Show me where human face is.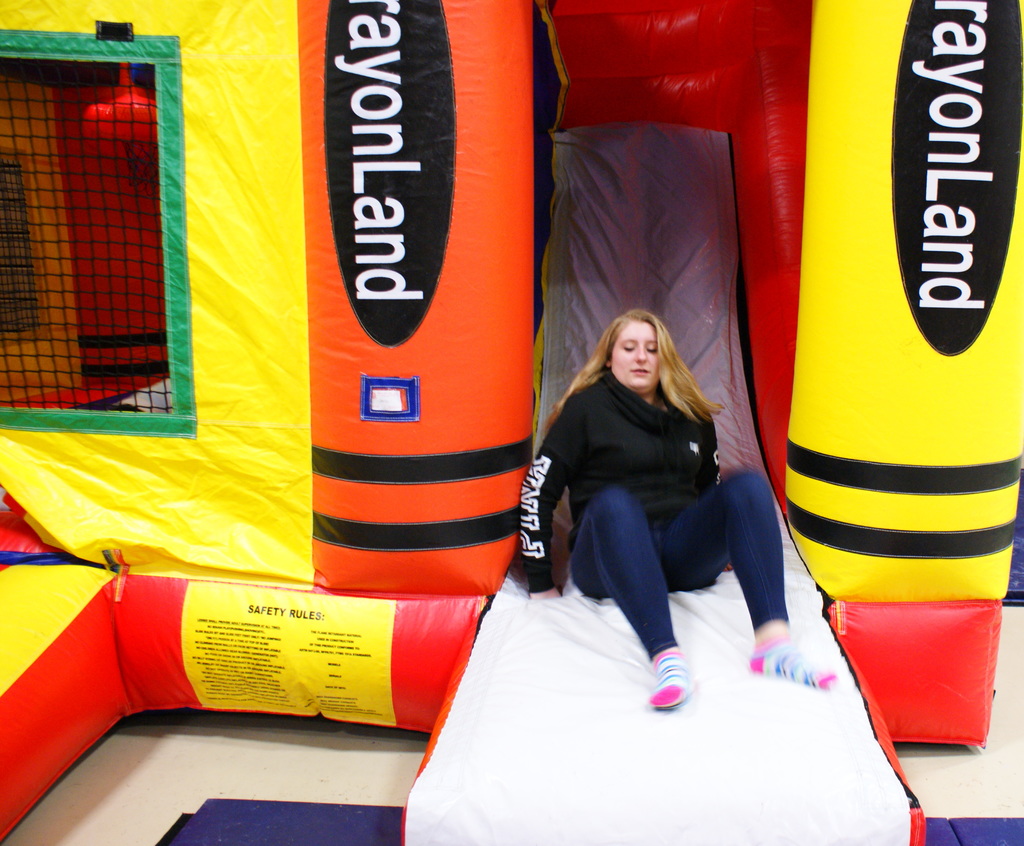
human face is at box=[620, 321, 662, 387].
